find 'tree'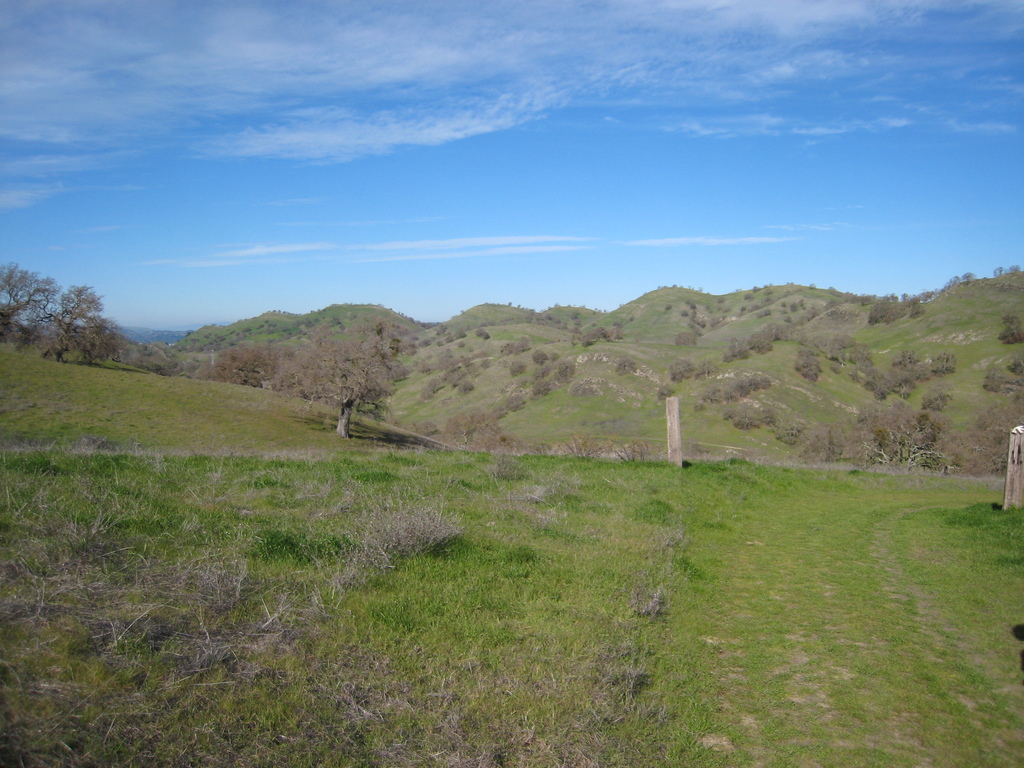
BBox(550, 351, 559, 362)
